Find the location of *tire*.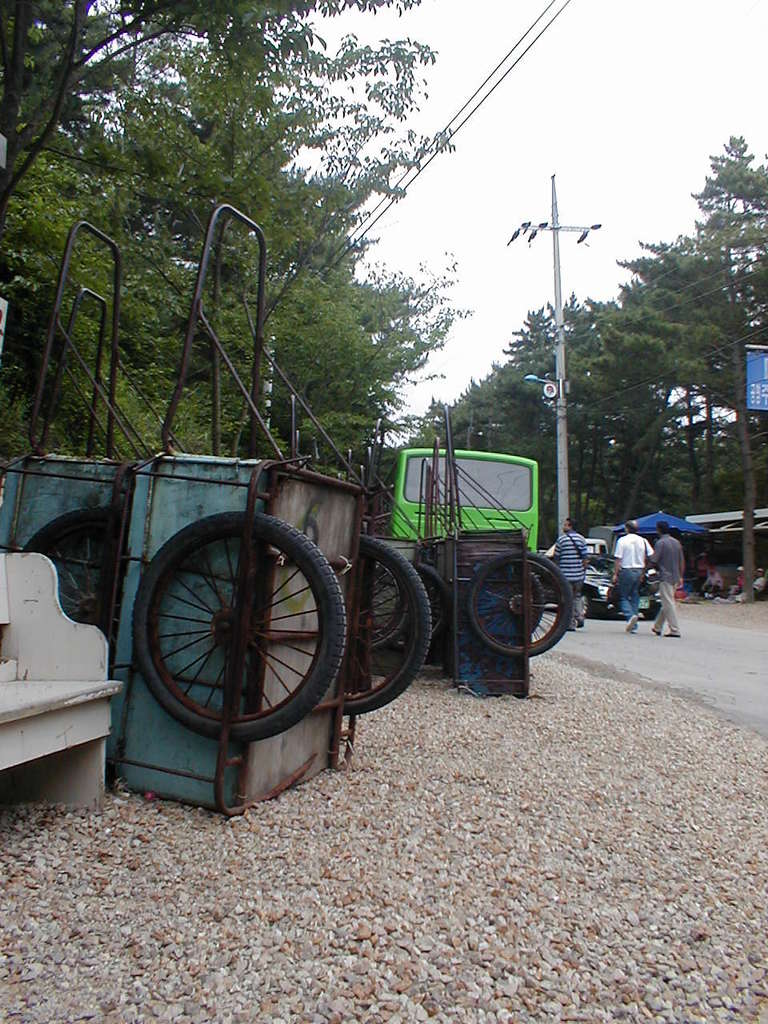
Location: 466:550:572:658.
